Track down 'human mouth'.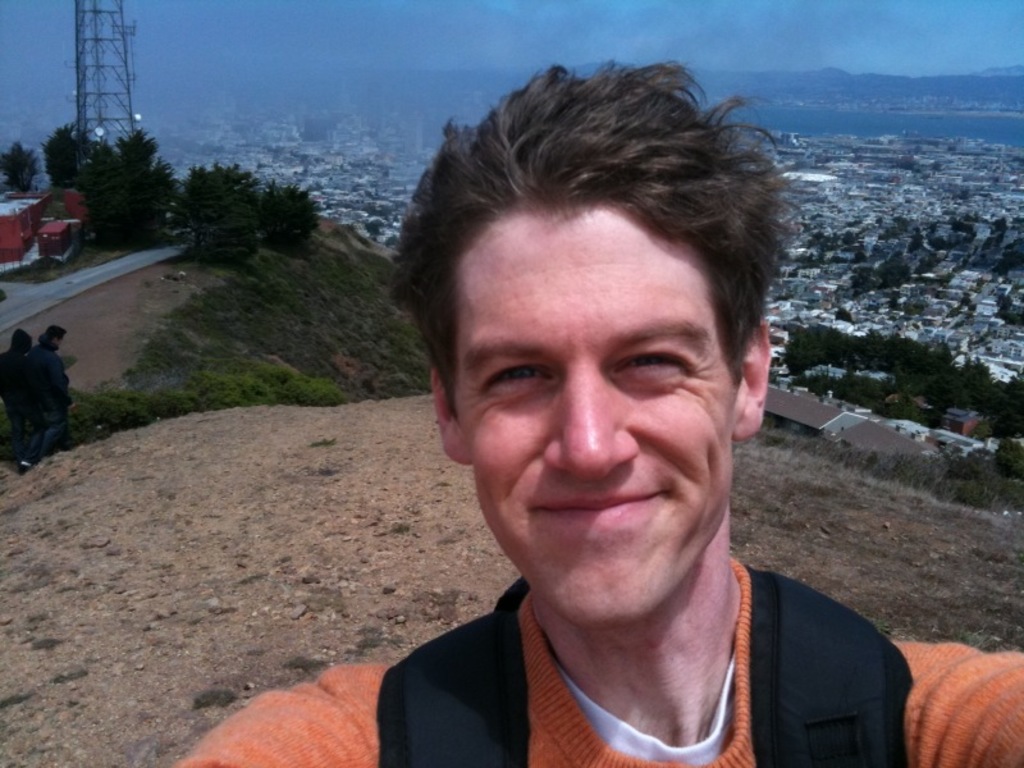
Tracked to region(525, 485, 673, 536).
